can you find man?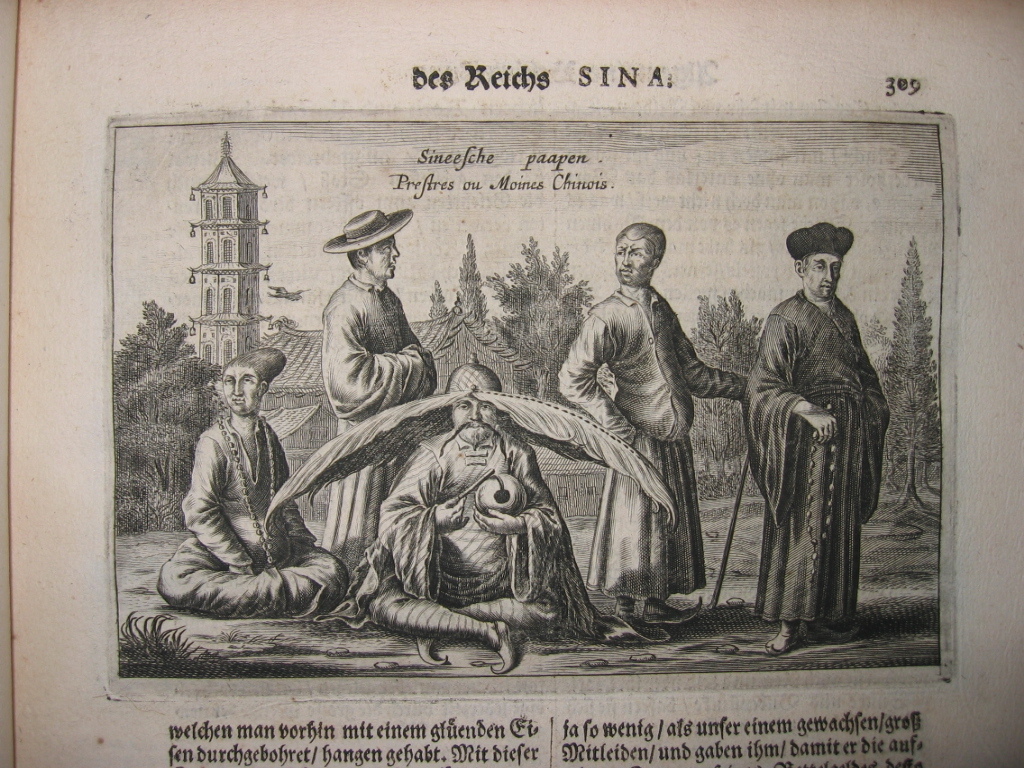
Yes, bounding box: (x1=154, y1=344, x2=348, y2=620).
